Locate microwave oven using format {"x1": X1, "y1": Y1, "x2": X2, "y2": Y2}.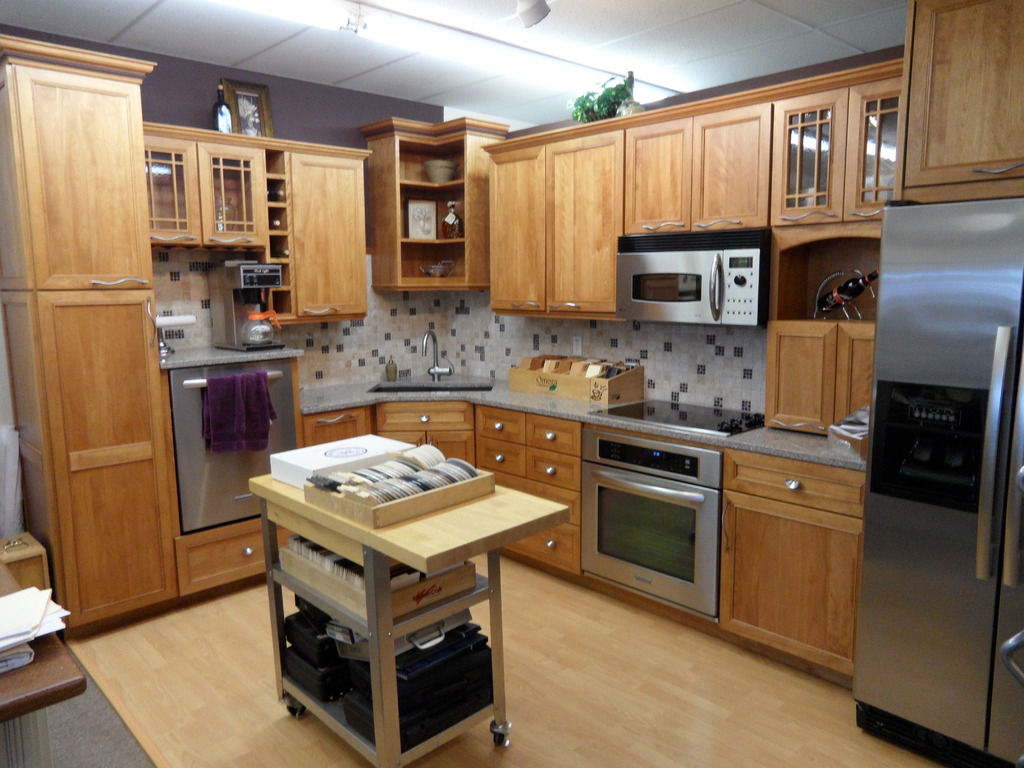
{"x1": 613, "y1": 230, "x2": 770, "y2": 326}.
